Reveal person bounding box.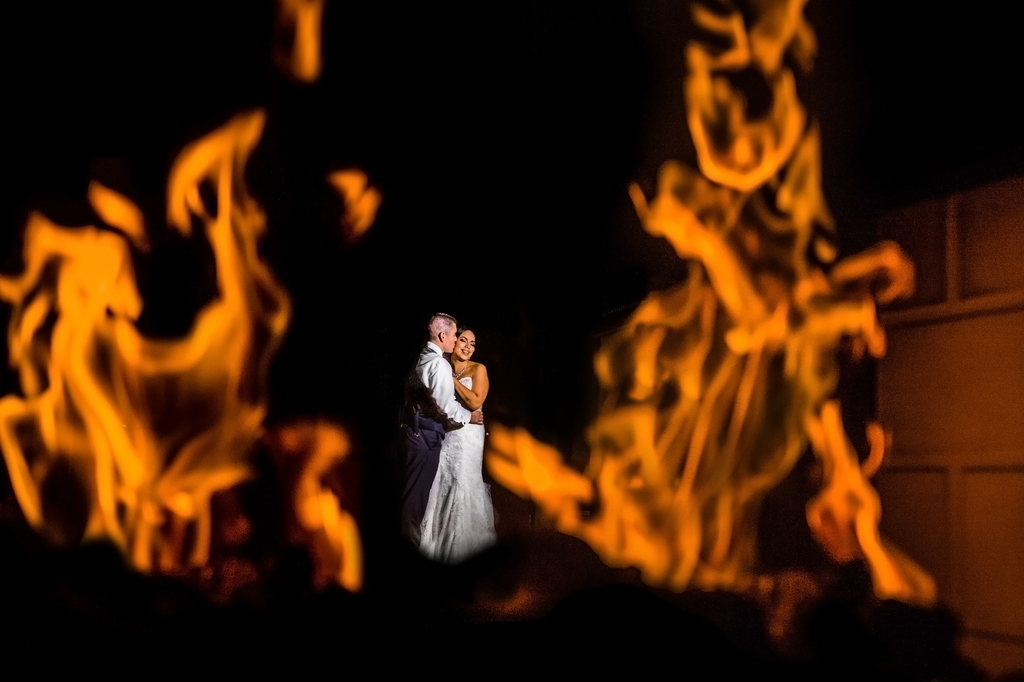
Revealed: {"left": 391, "top": 309, "right": 486, "bottom": 548}.
